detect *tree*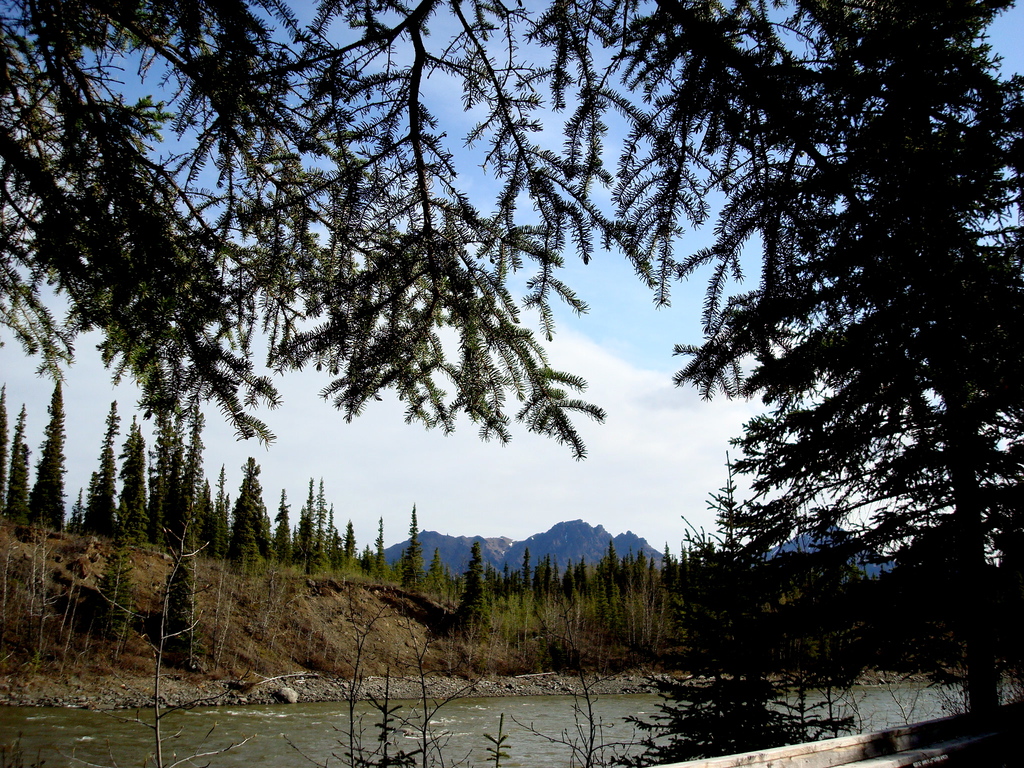
(0, 0, 834, 464)
